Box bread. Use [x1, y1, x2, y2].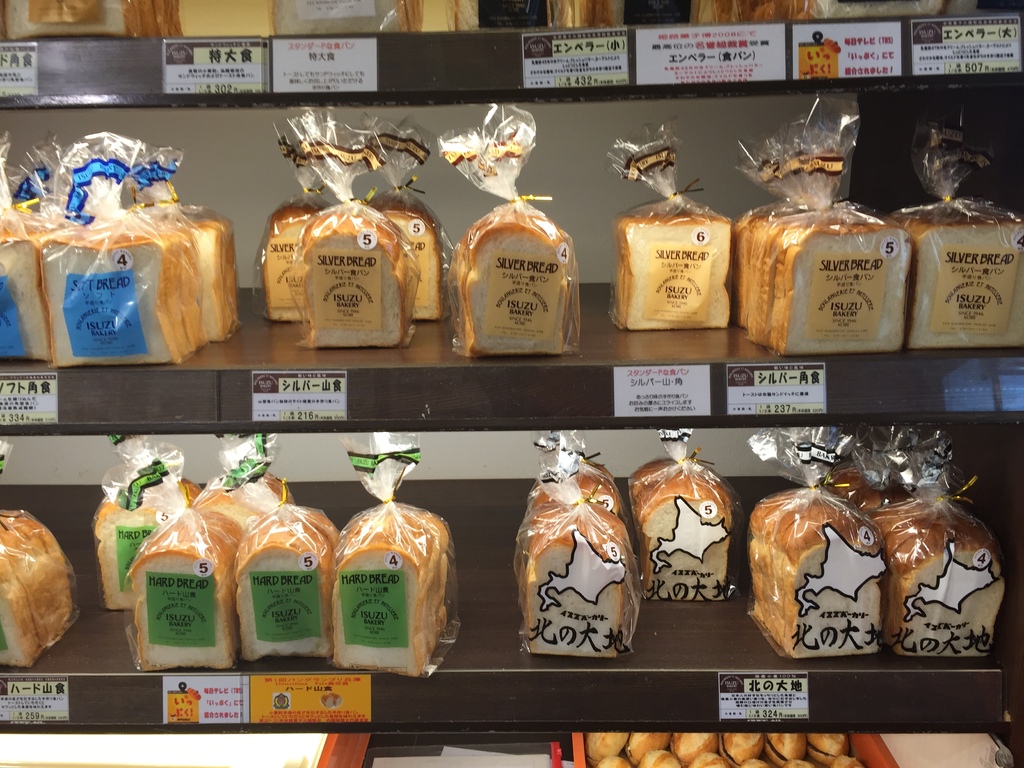
[366, 190, 438, 318].
